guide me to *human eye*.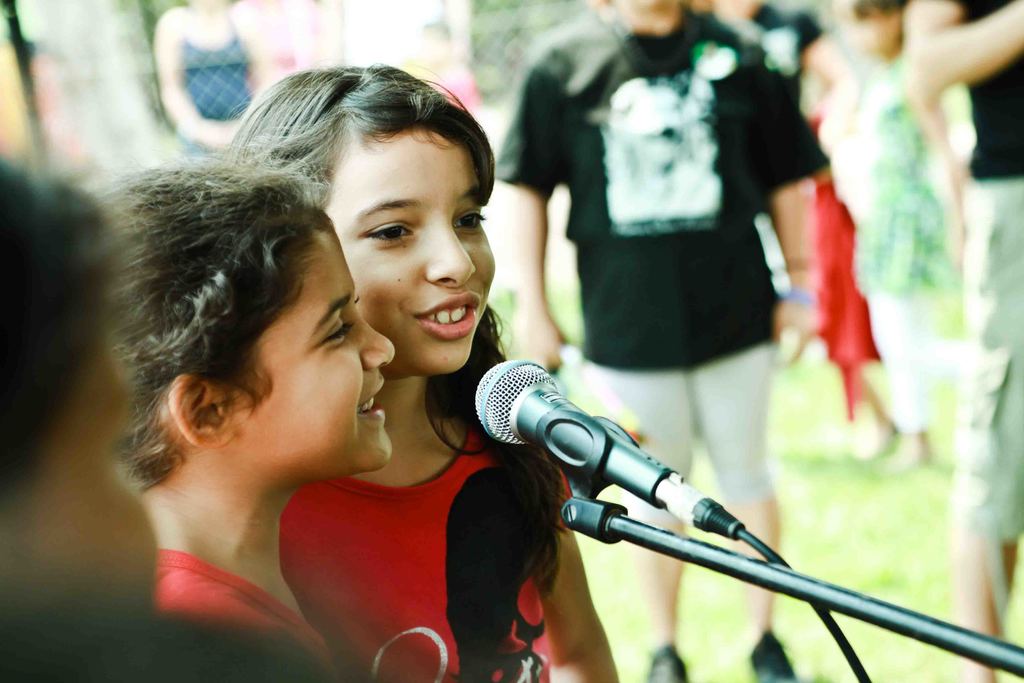
Guidance: 447:204:489:236.
